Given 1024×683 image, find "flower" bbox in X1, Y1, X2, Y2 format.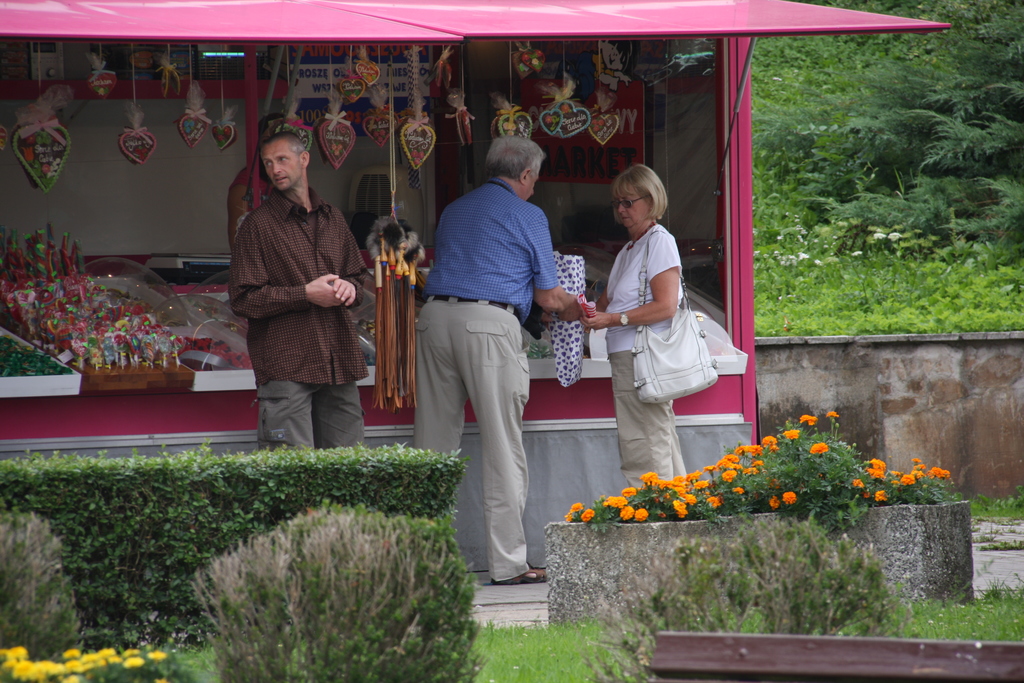
563, 513, 570, 522.
